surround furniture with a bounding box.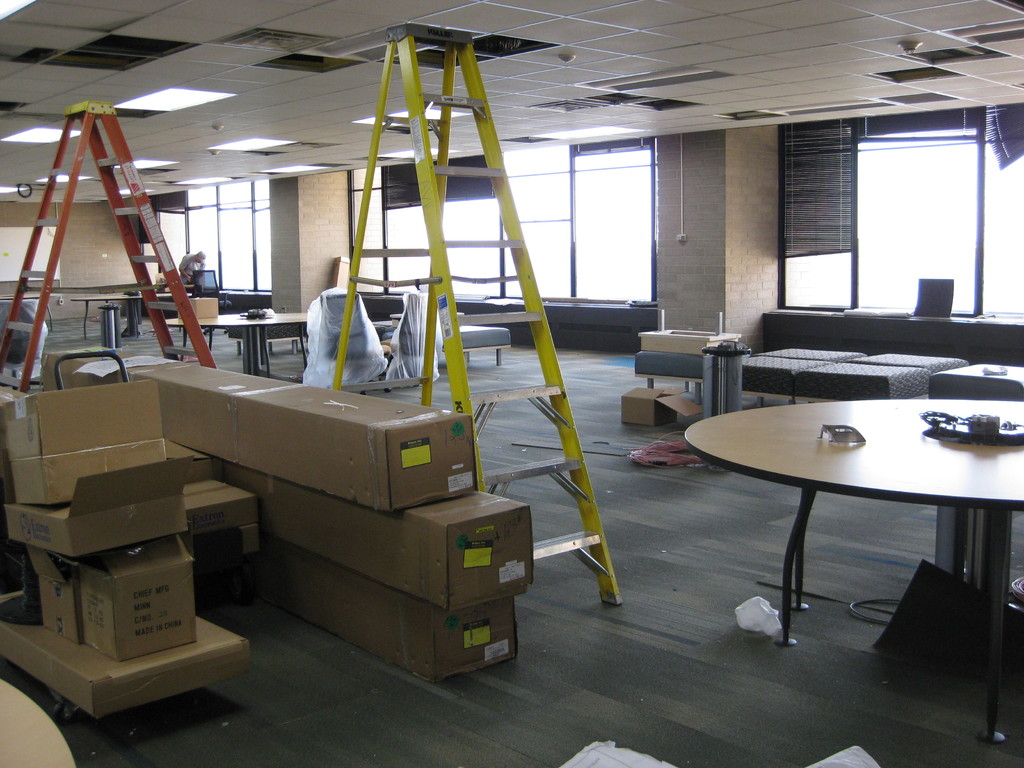
crop(72, 289, 191, 335).
